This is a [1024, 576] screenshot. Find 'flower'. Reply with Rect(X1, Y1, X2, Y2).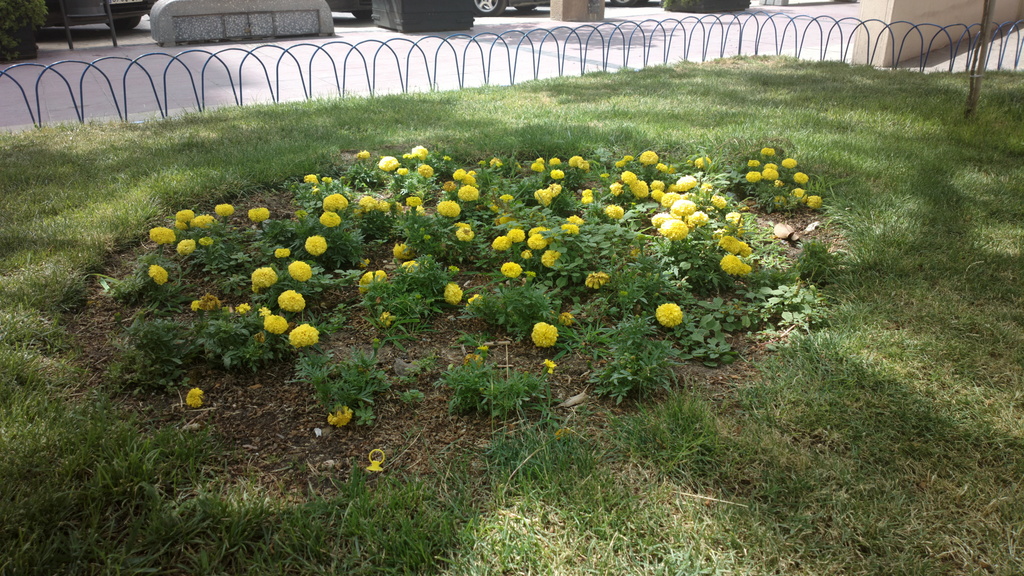
Rect(568, 157, 584, 166).
